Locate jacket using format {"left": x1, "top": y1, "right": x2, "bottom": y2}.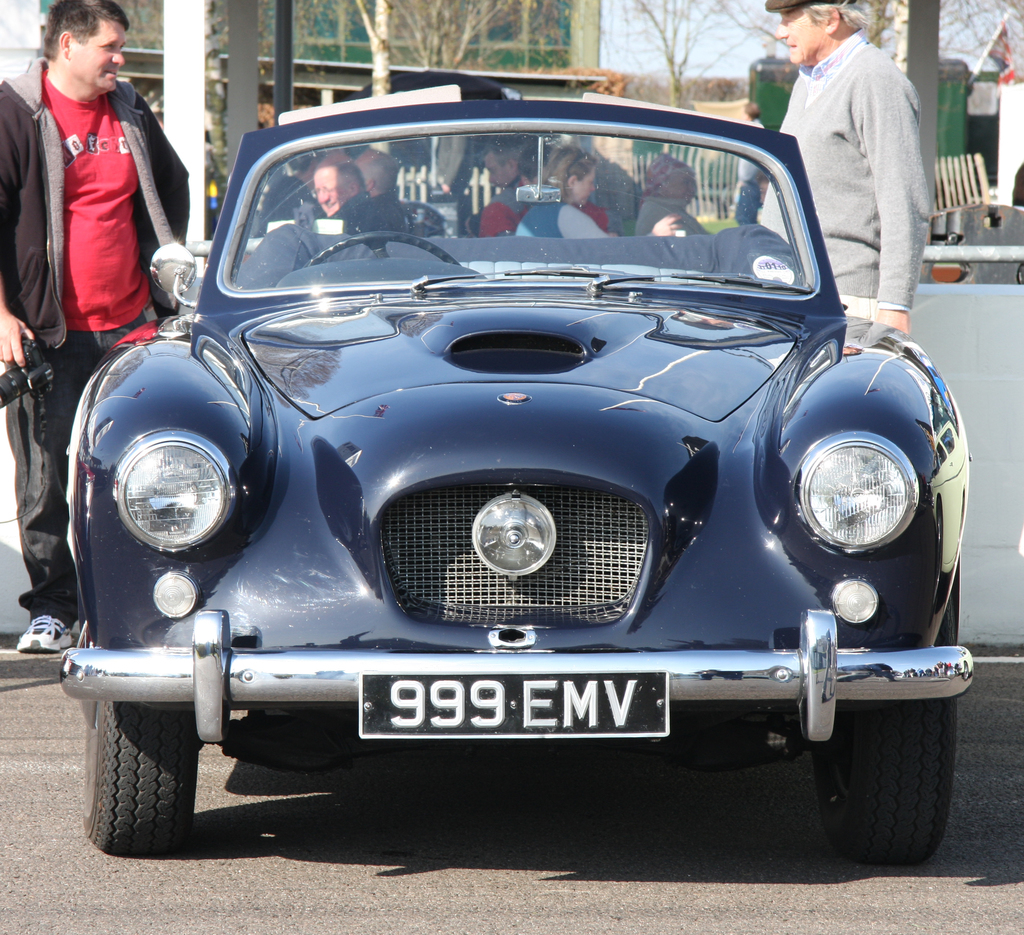
{"left": 0, "top": 52, "right": 200, "bottom": 408}.
